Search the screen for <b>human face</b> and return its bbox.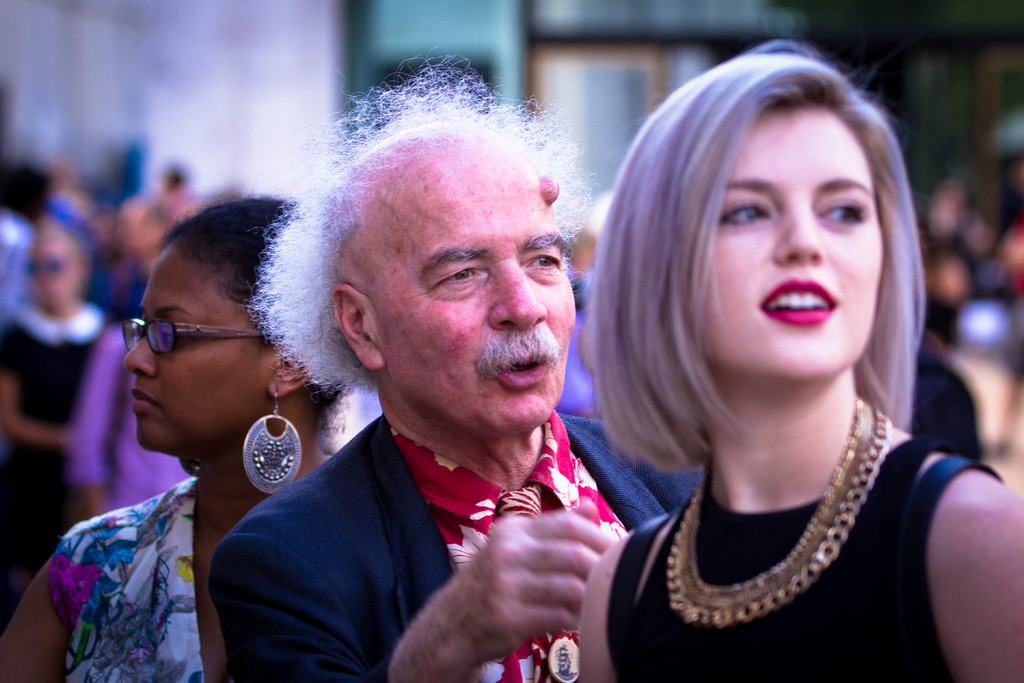
Found: locate(387, 162, 577, 433).
